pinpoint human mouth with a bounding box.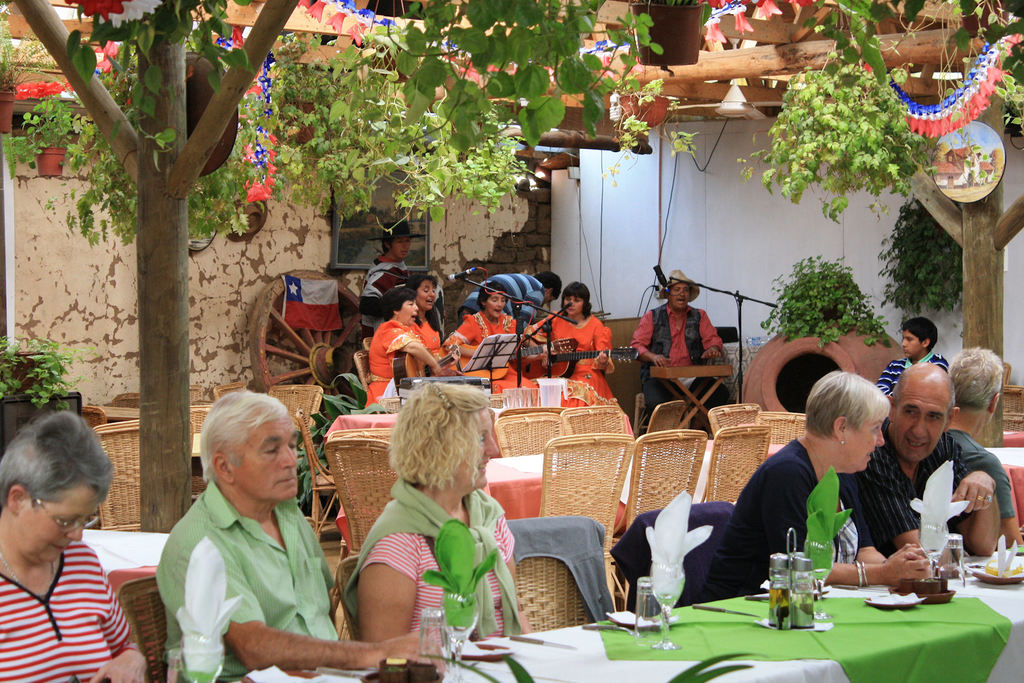
locate(863, 447, 876, 461).
